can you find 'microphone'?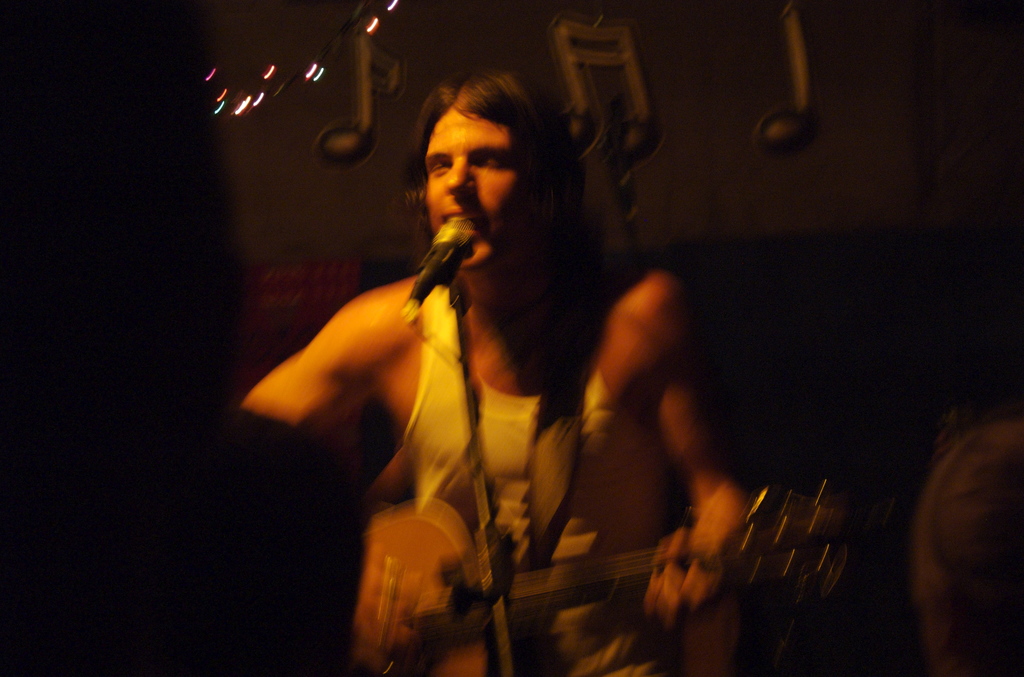
Yes, bounding box: bbox=(404, 208, 473, 307).
